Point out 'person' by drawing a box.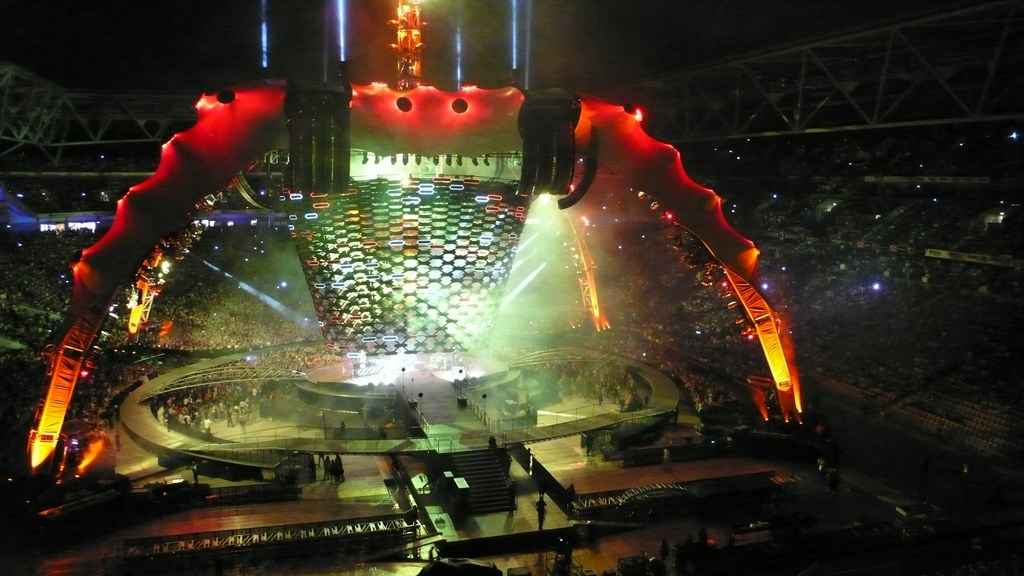
bbox(322, 456, 361, 481).
